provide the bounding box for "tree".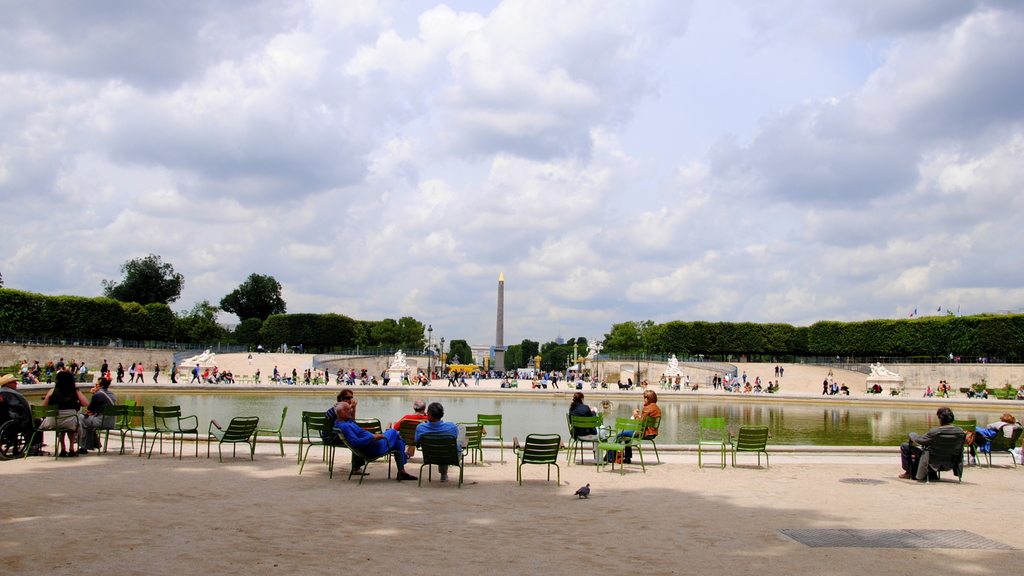
<region>209, 265, 283, 333</region>.
